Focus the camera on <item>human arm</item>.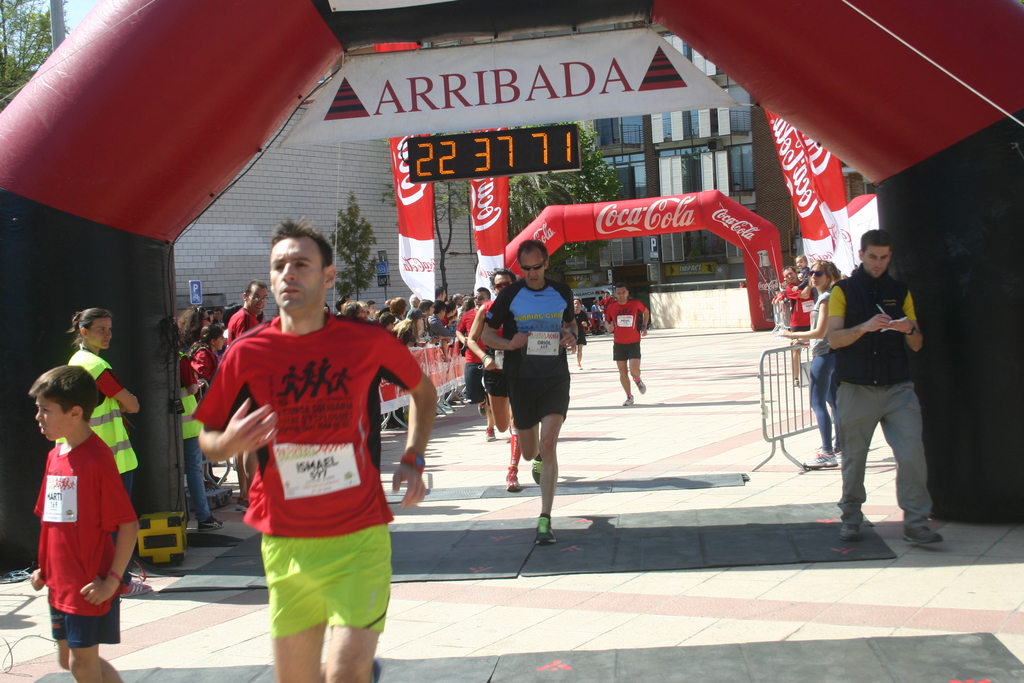
Focus region: {"x1": 461, "y1": 303, "x2": 504, "y2": 371}.
